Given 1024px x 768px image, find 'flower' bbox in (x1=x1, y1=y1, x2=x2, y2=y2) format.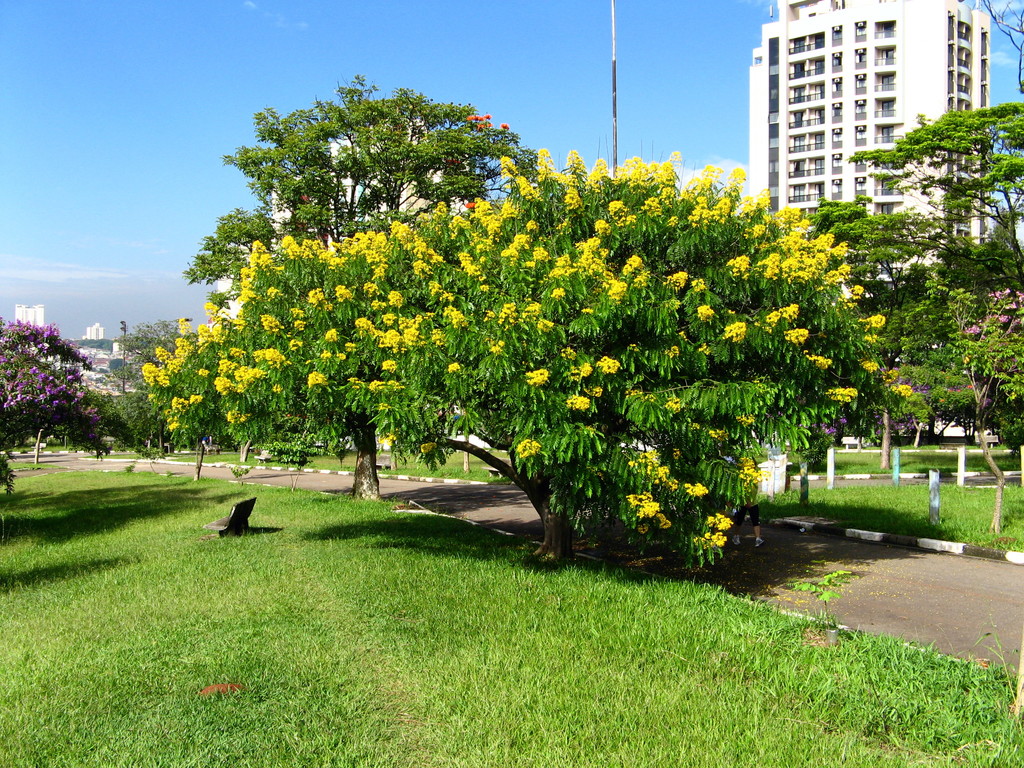
(x1=591, y1=387, x2=602, y2=402).
